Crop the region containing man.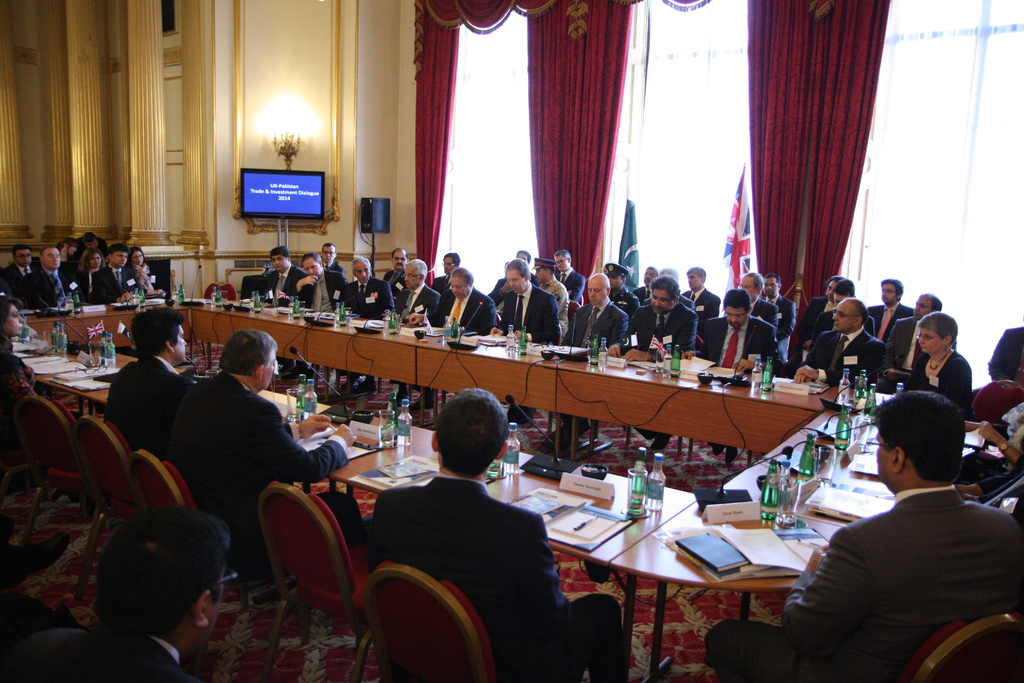
Crop region: locate(434, 270, 496, 333).
